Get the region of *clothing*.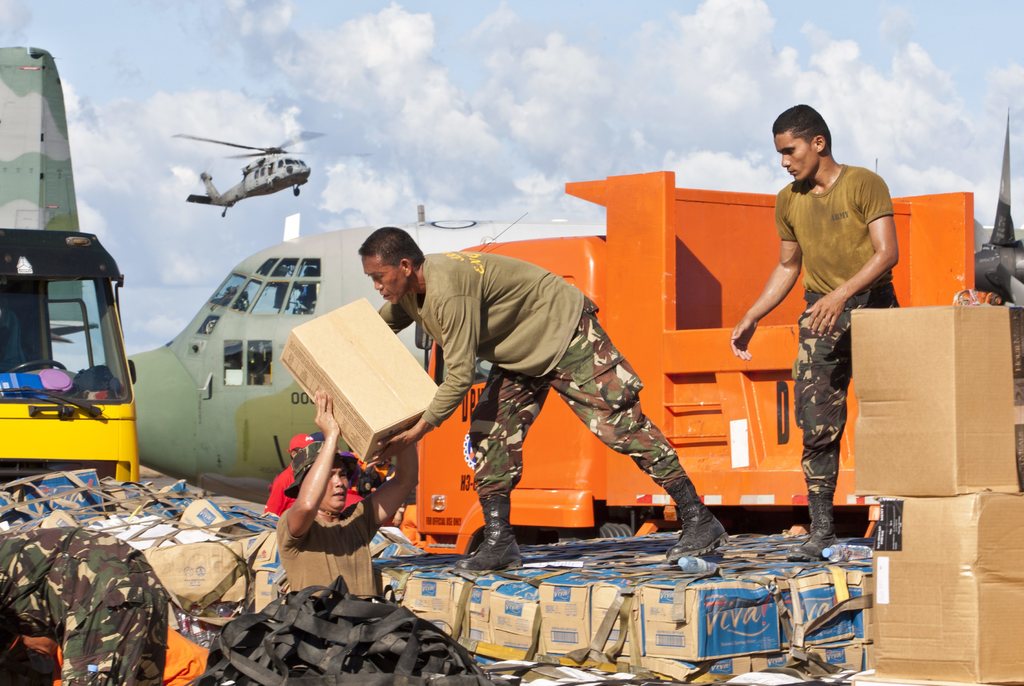
(left=773, top=163, right=903, bottom=506).
